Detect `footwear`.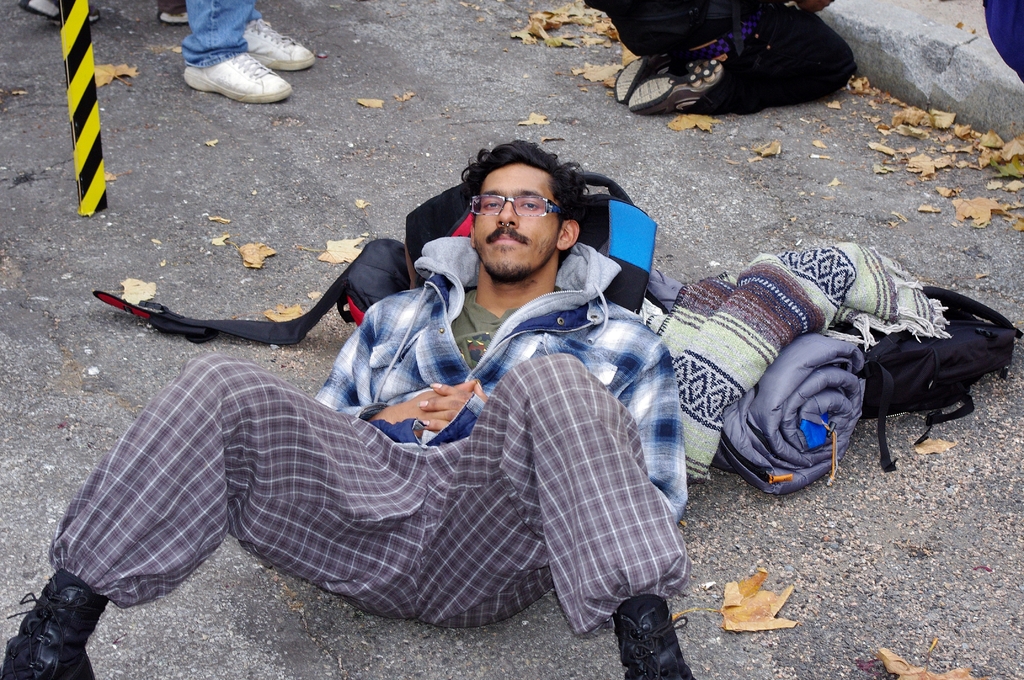
Detected at bbox=(614, 54, 660, 104).
